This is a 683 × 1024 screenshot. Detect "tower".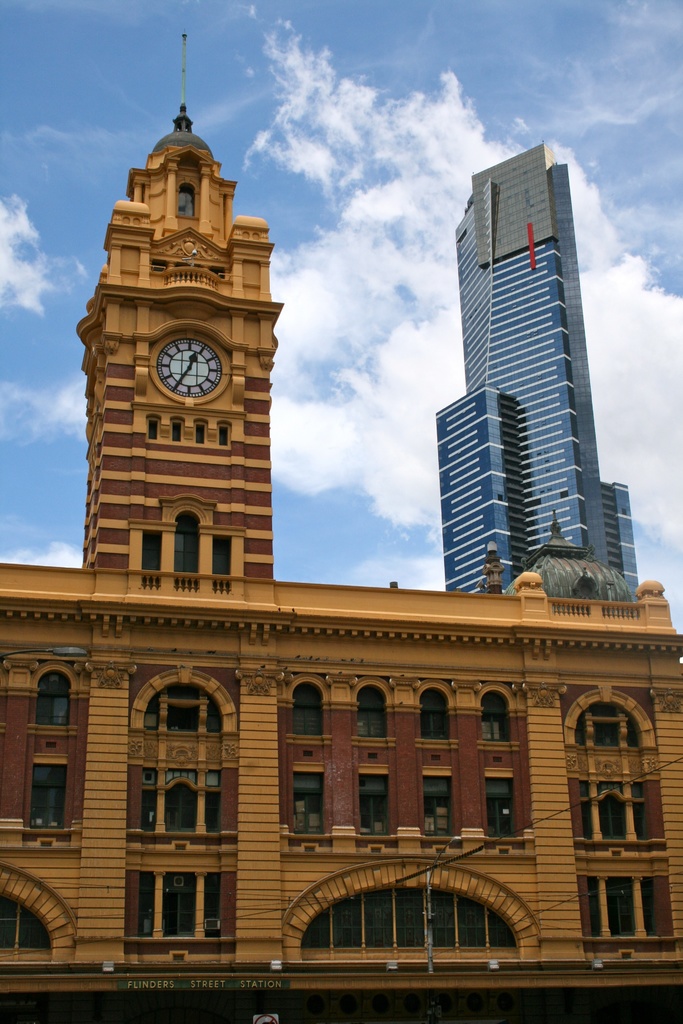
l=445, t=138, r=640, b=595.
